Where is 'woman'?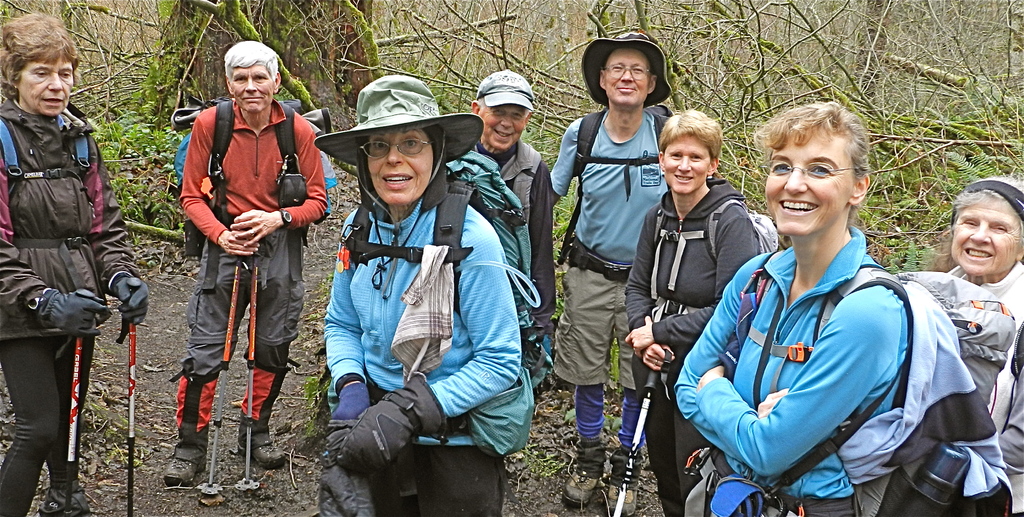
924 174 1023 516.
